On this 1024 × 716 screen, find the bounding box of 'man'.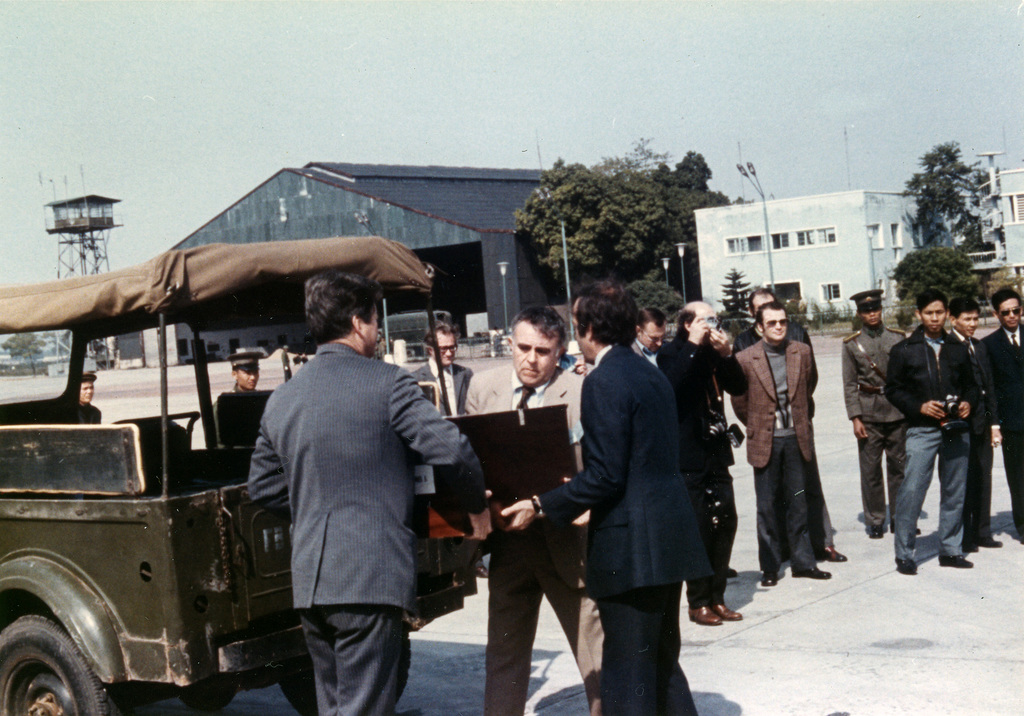
Bounding box: left=458, top=300, right=609, bottom=715.
